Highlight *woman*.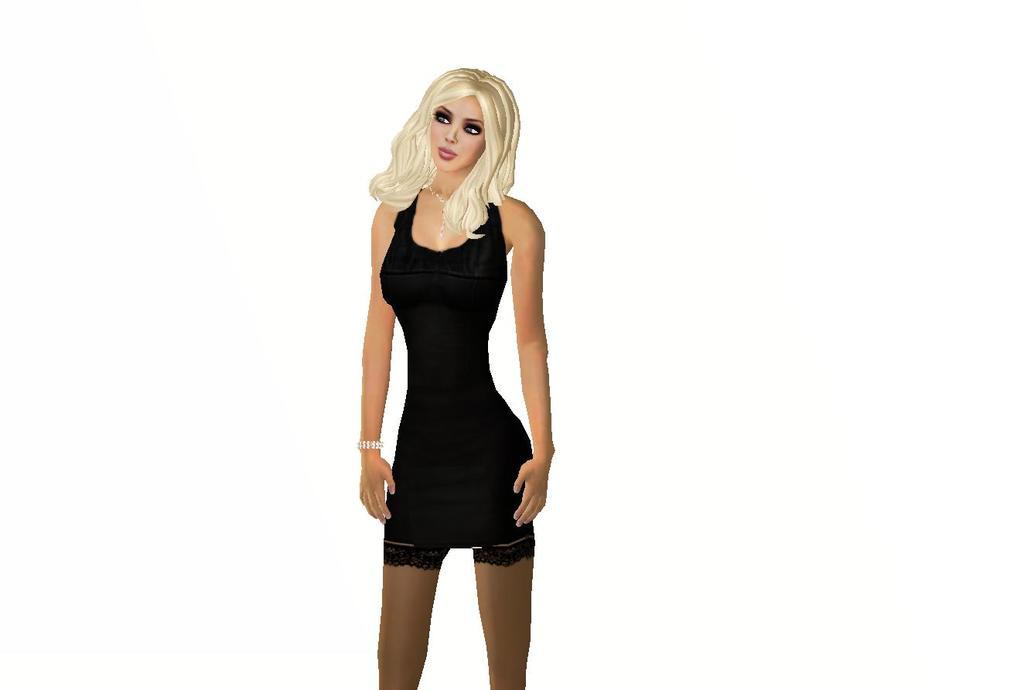
Highlighted region: <box>348,69,555,661</box>.
